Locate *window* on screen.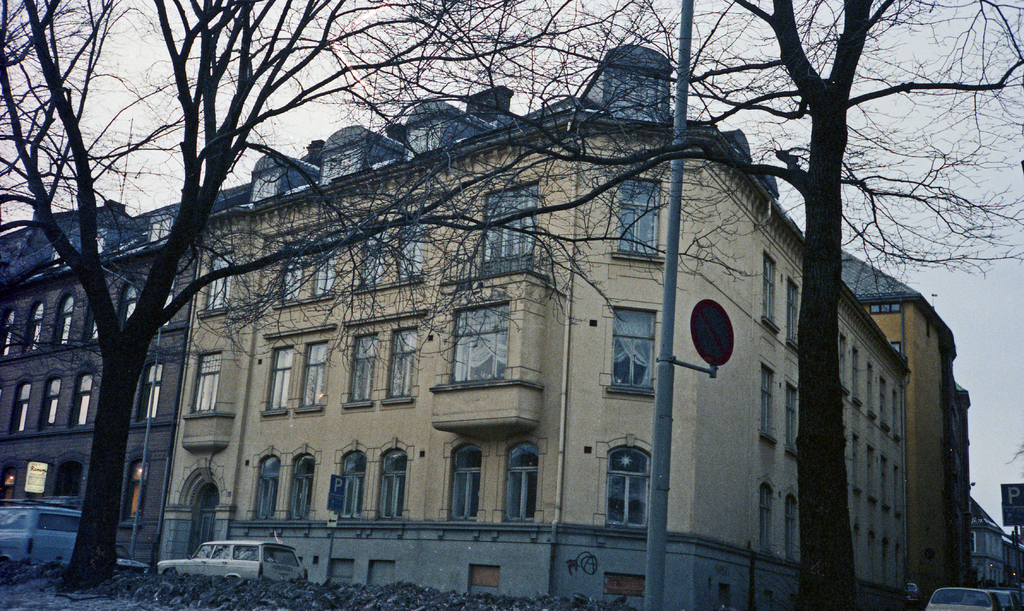
On screen at 486,182,538,262.
